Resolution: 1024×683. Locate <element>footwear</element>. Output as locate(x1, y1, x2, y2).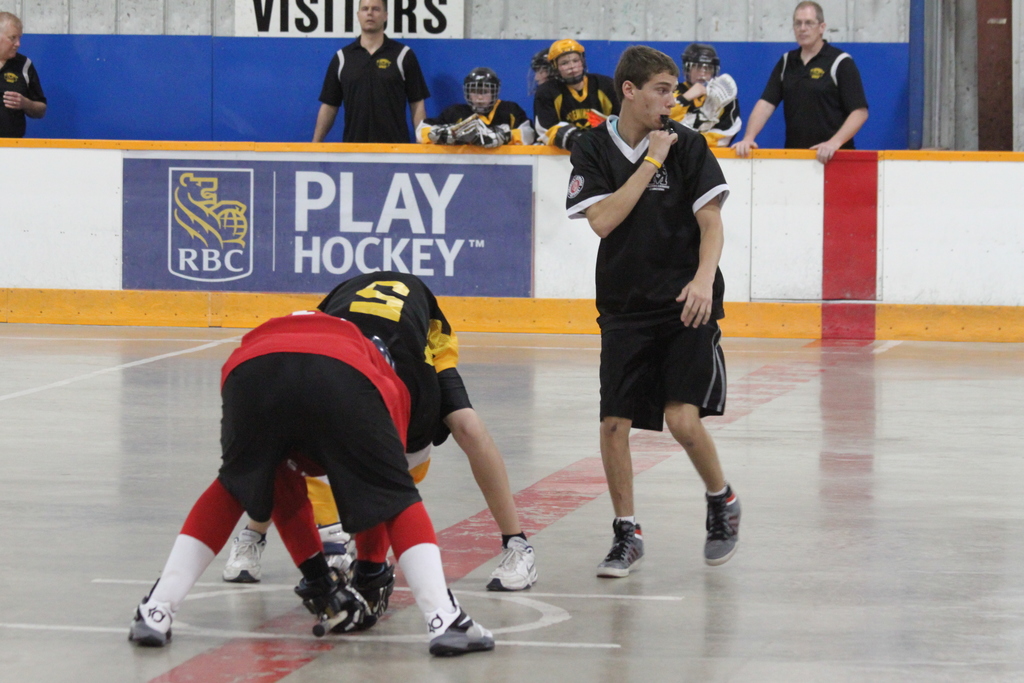
locate(699, 488, 751, 566).
